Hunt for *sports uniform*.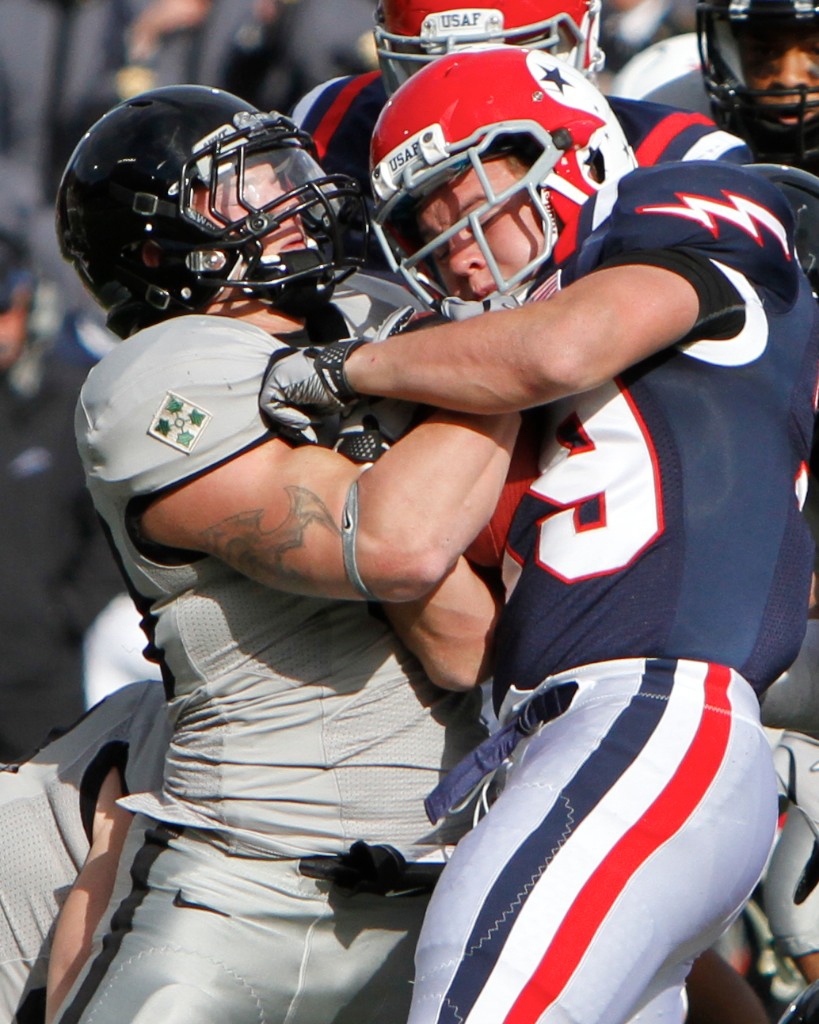
Hunted down at bbox=[275, 70, 768, 329].
